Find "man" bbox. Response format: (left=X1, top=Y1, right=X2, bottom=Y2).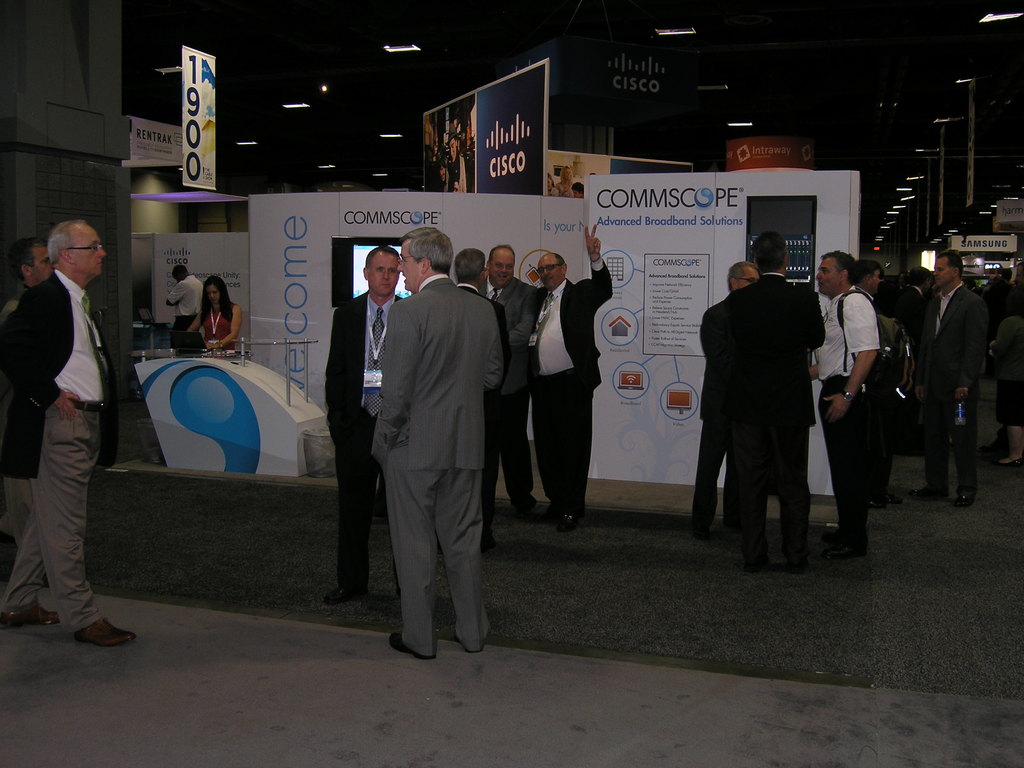
(left=904, top=247, right=989, bottom=502).
